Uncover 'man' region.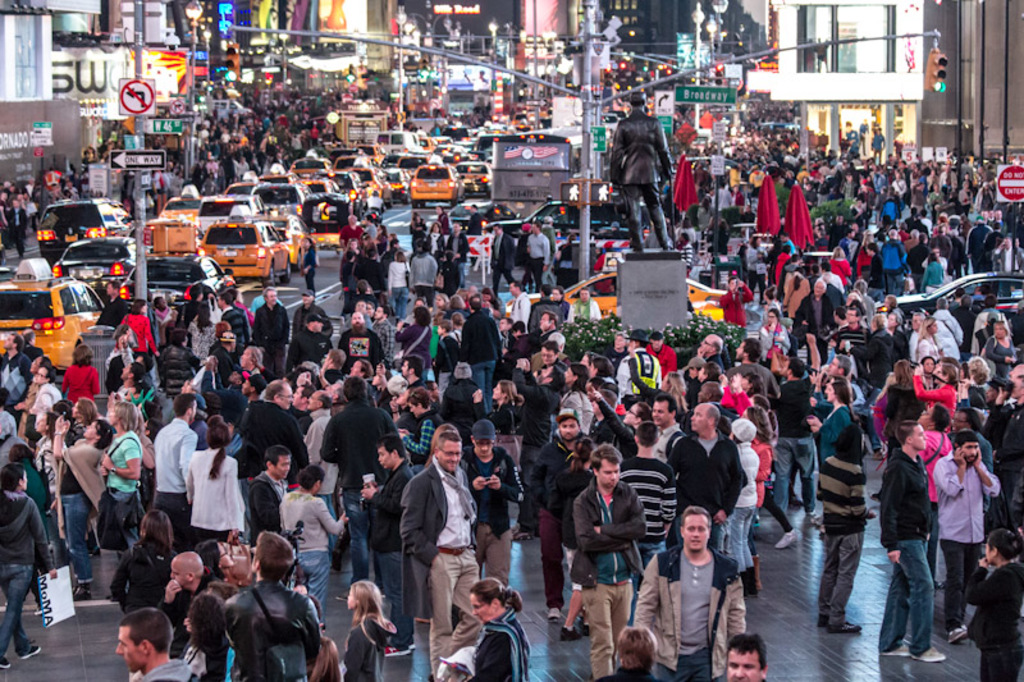
Uncovered: [628, 507, 748, 678].
